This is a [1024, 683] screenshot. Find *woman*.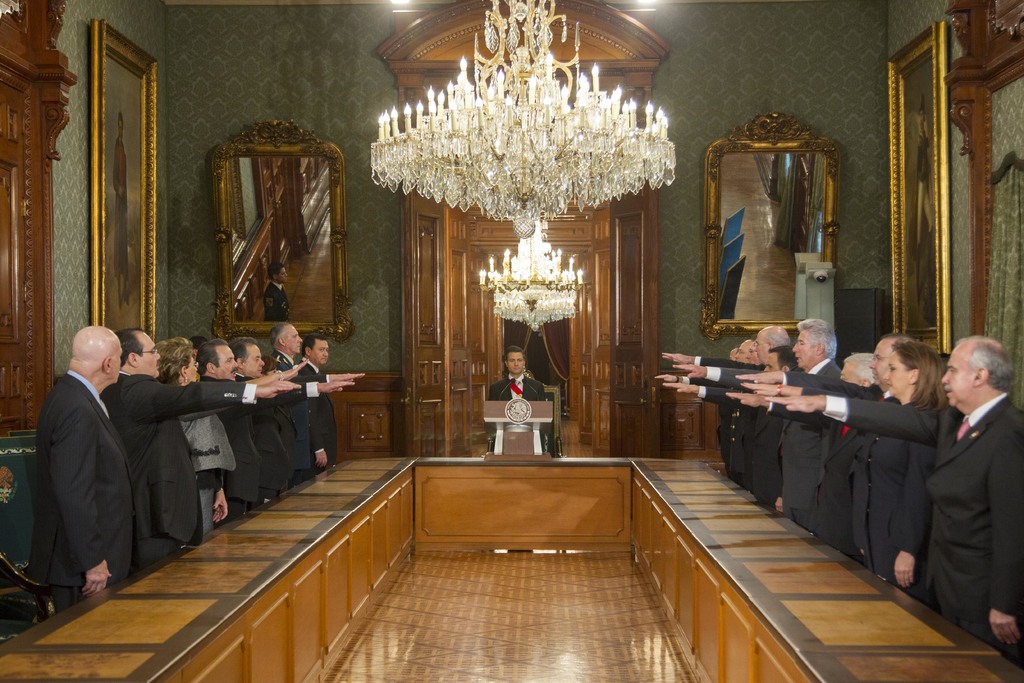
Bounding box: 154 339 310 530.
